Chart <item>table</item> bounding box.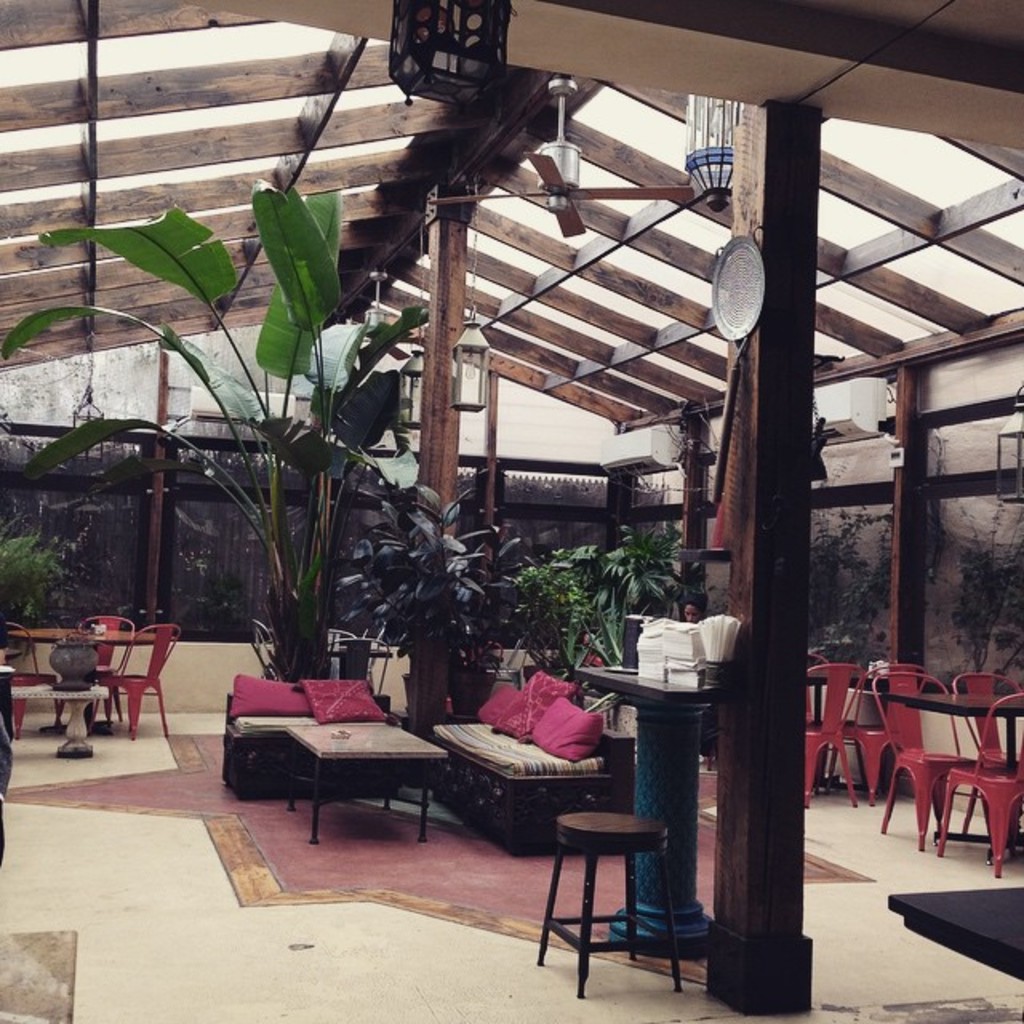
Charted: (x1=315, y1=632, x2=398, y2=702).
